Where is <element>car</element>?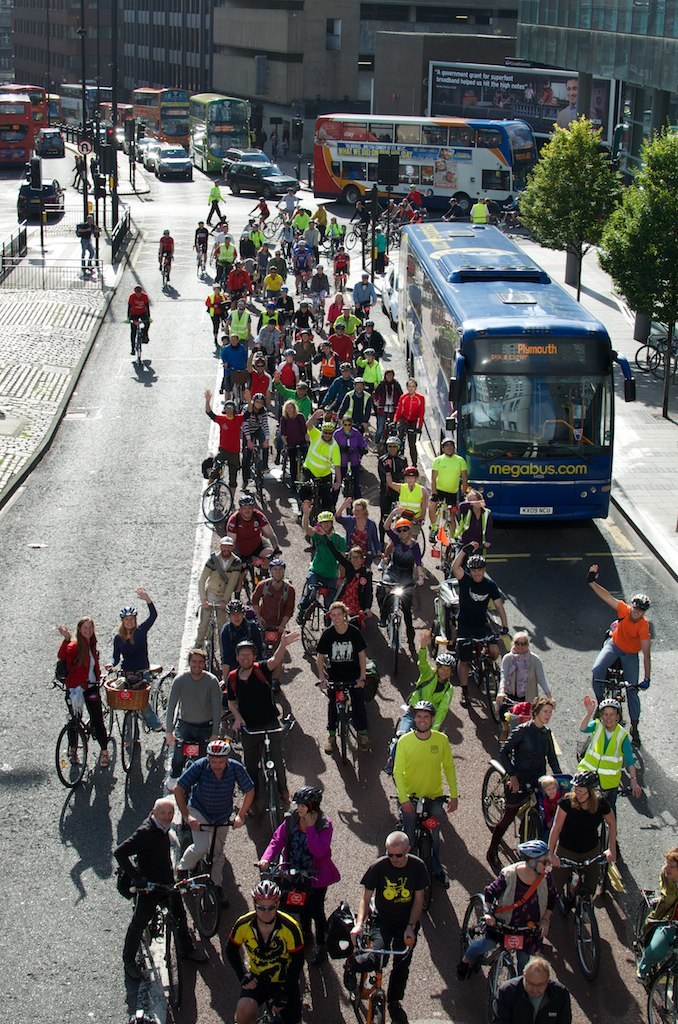
select_region(226, 161, 294, 196).
